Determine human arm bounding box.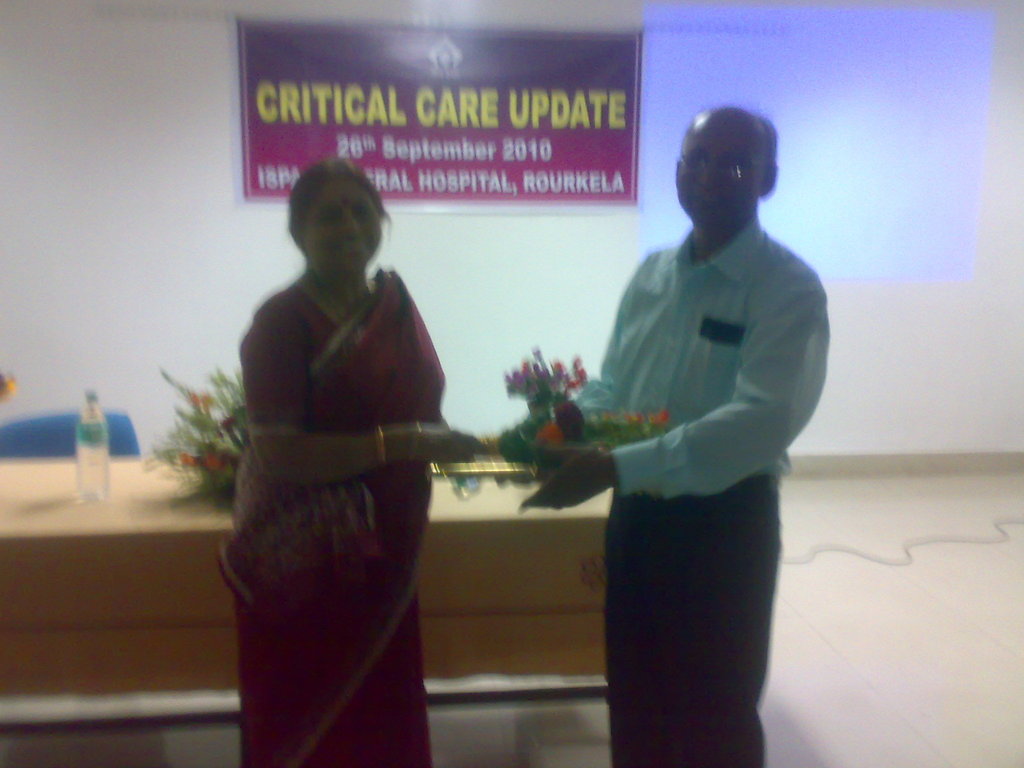
Determined: {"left": 522, "top": 271, "right": 824, "bottom": 508}.
